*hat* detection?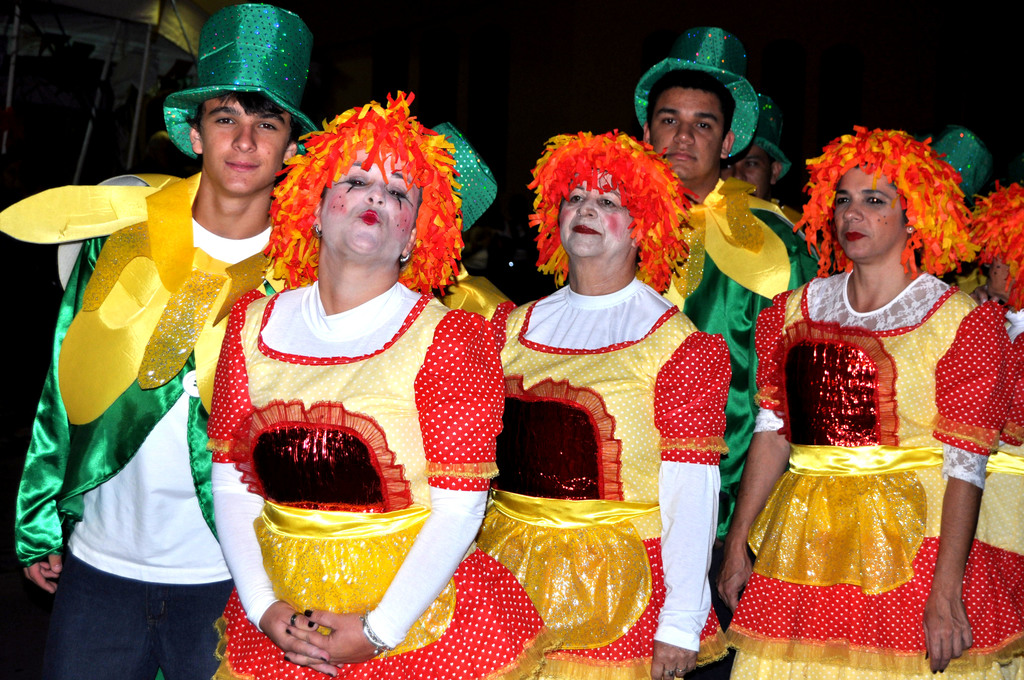
select_region(727, 93, 794, 188)
